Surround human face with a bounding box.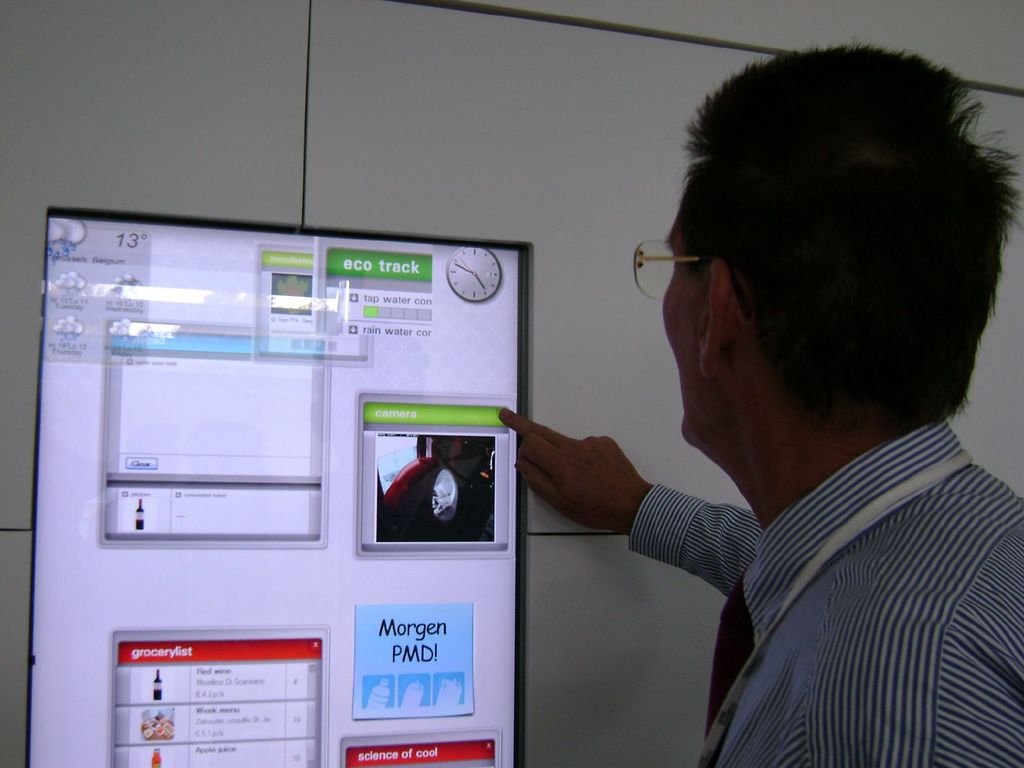
{"left": 661, "top": 216, "right": 704, "bottom": 440}.
